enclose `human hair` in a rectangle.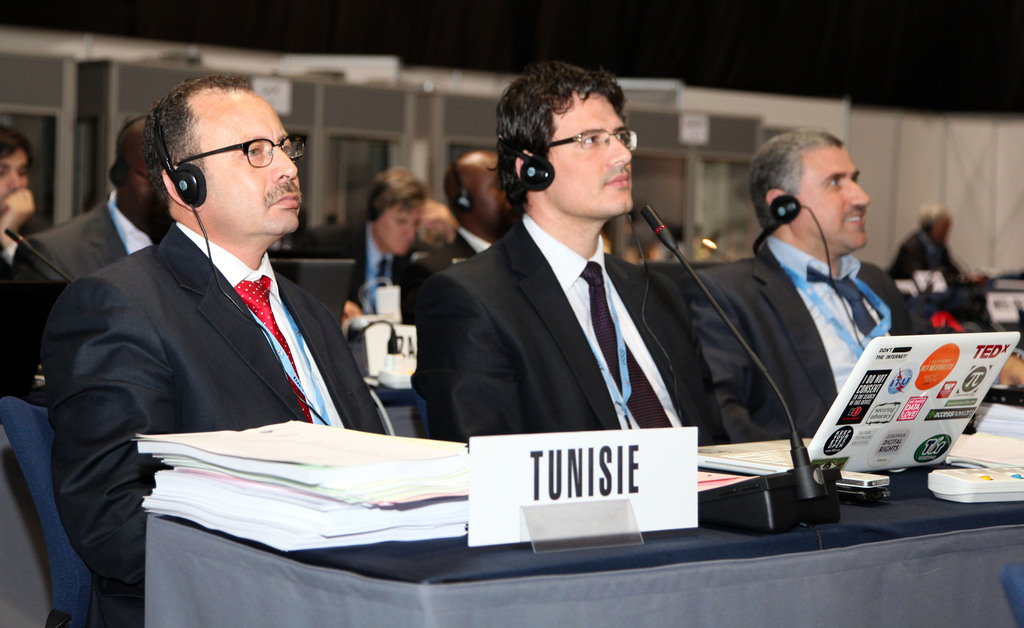
bbox=[0, 122, 35, 161].
